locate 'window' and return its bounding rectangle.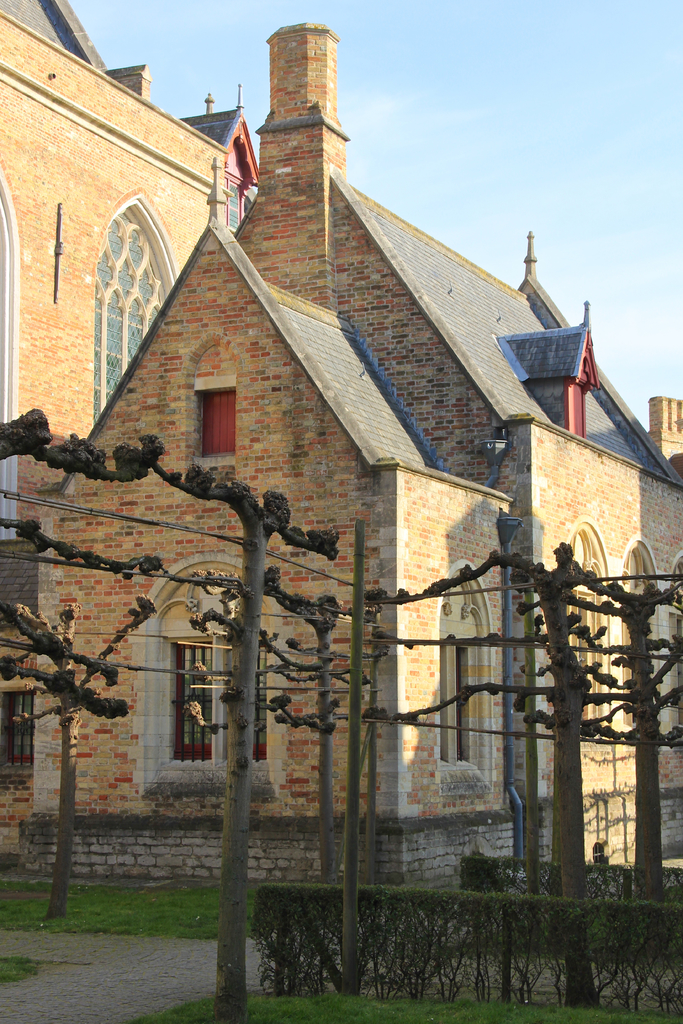
BBox(611, 547, 640, 742).
